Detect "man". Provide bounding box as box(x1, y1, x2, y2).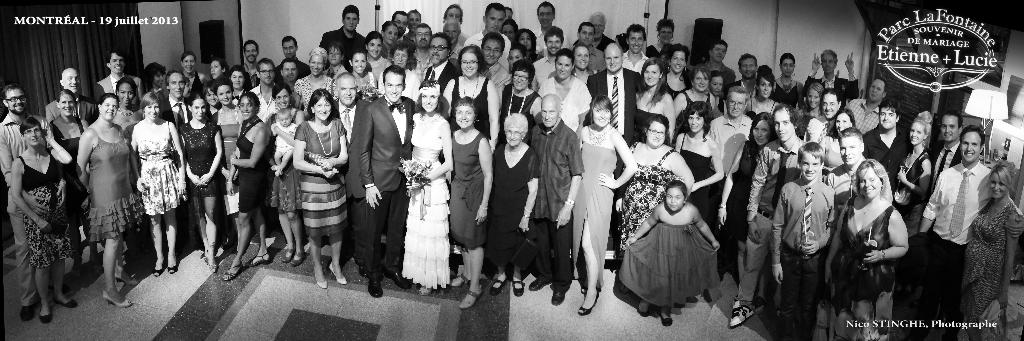
box(0, 84, 50, 317).
